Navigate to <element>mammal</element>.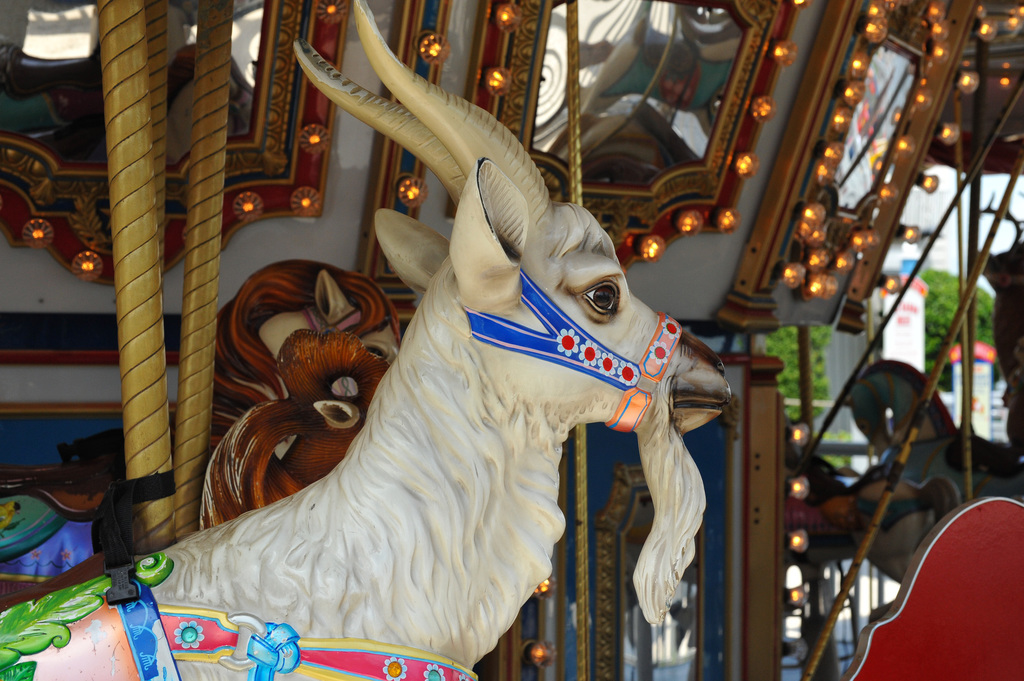
Navigation target: 0 0 730 680.
